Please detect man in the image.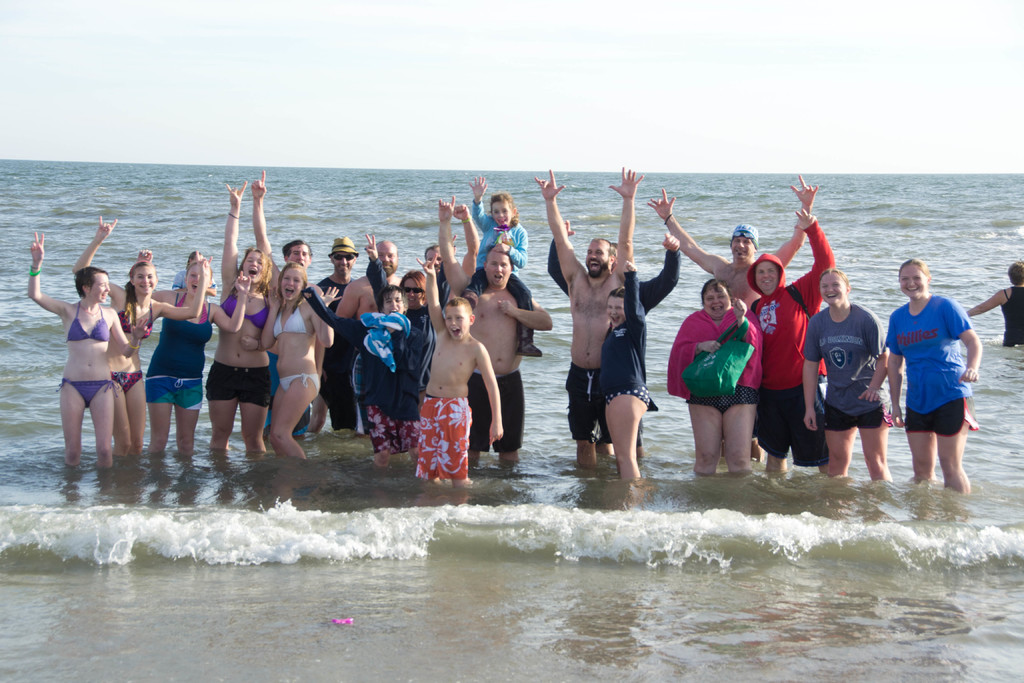
542, 219, 688, 454.
